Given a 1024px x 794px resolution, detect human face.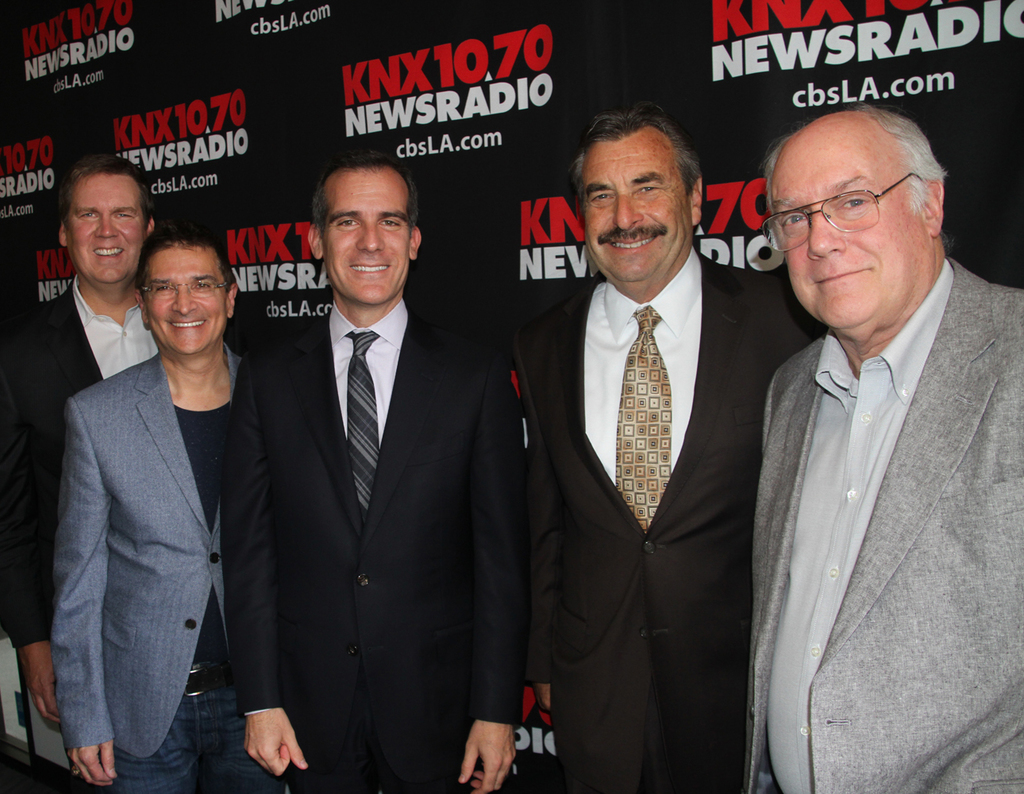
rect(582, 136, 690, 276).
